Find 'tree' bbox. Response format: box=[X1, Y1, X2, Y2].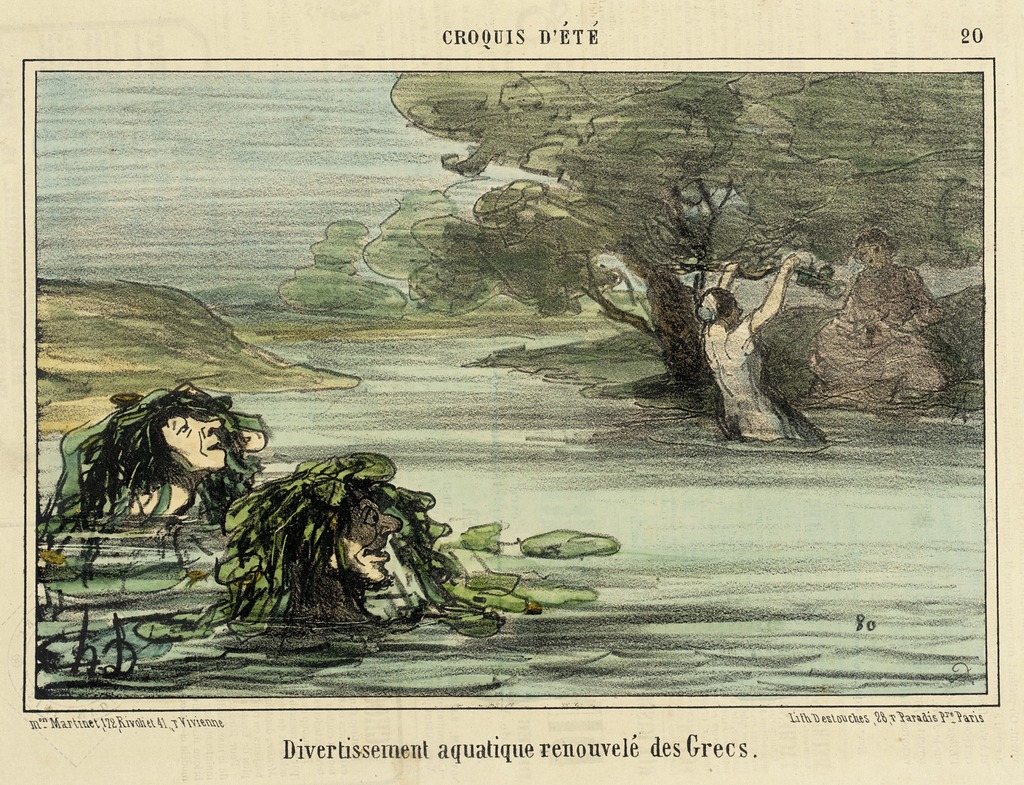
box=[408, 69, 981, 387].
